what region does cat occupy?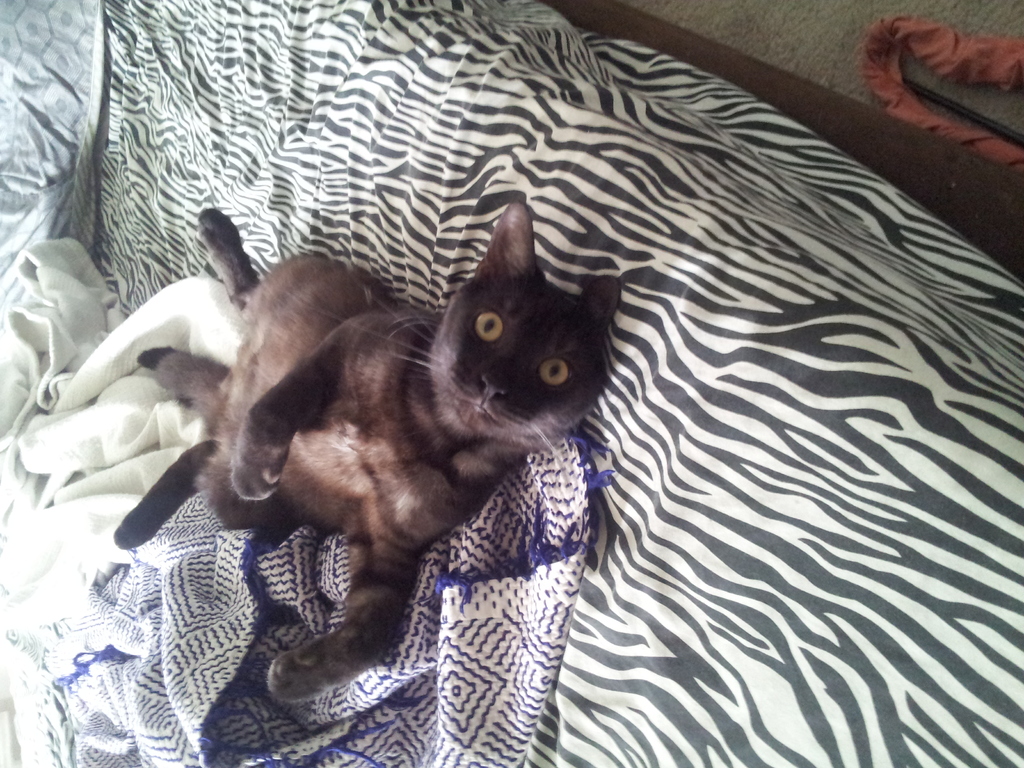
118, 196, 624, 703.
